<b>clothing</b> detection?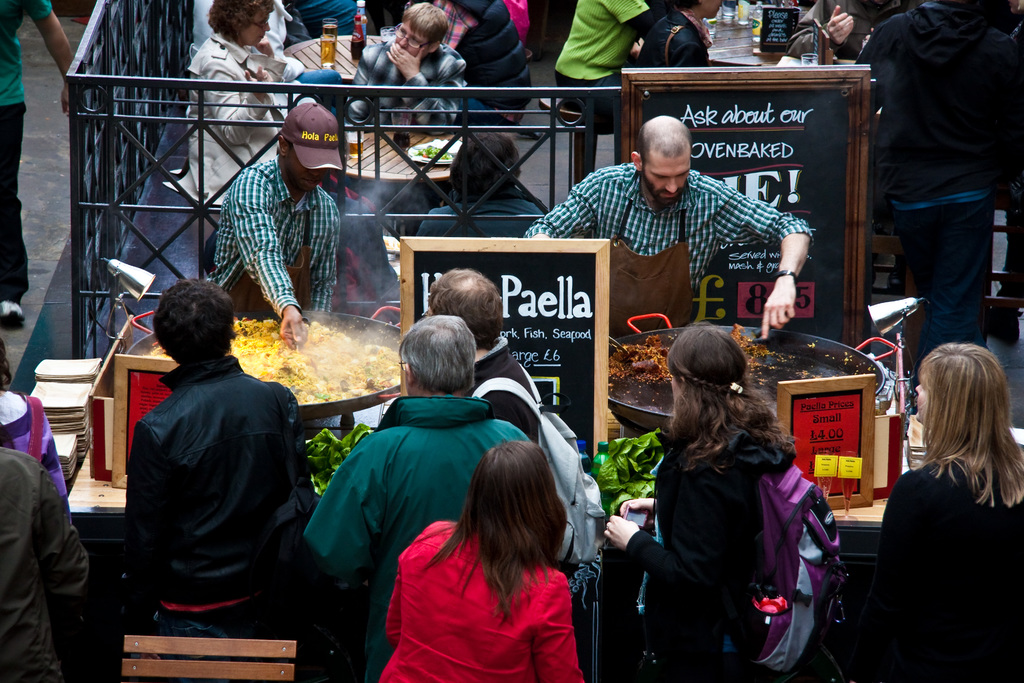
Rect(307, 392, 530, 677)
